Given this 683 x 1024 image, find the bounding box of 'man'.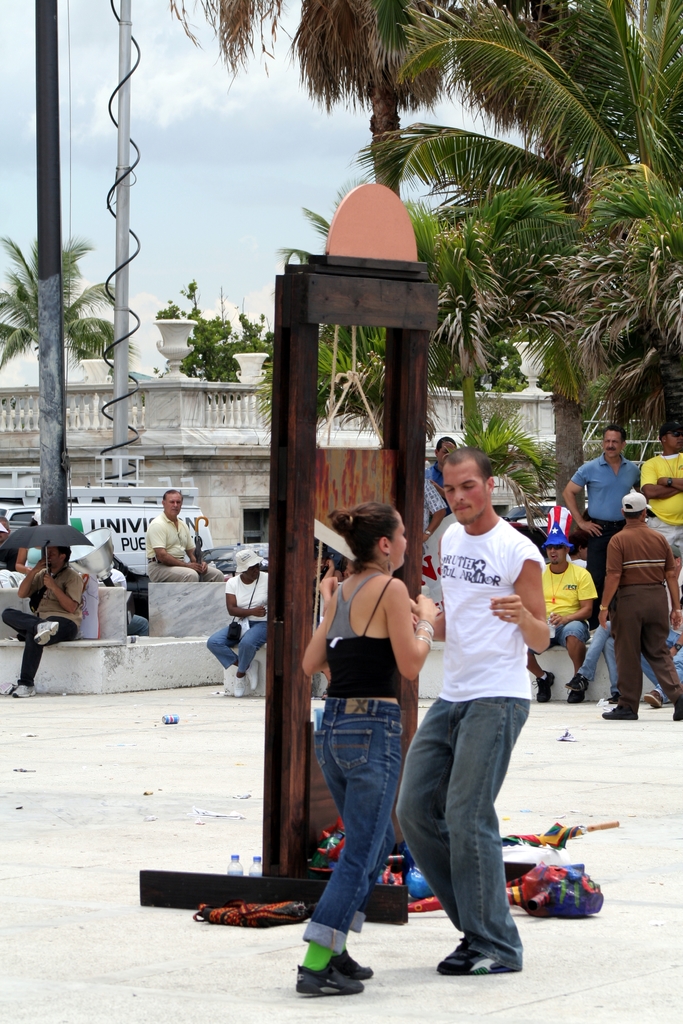
Rect(563, 618, 620, 705).
